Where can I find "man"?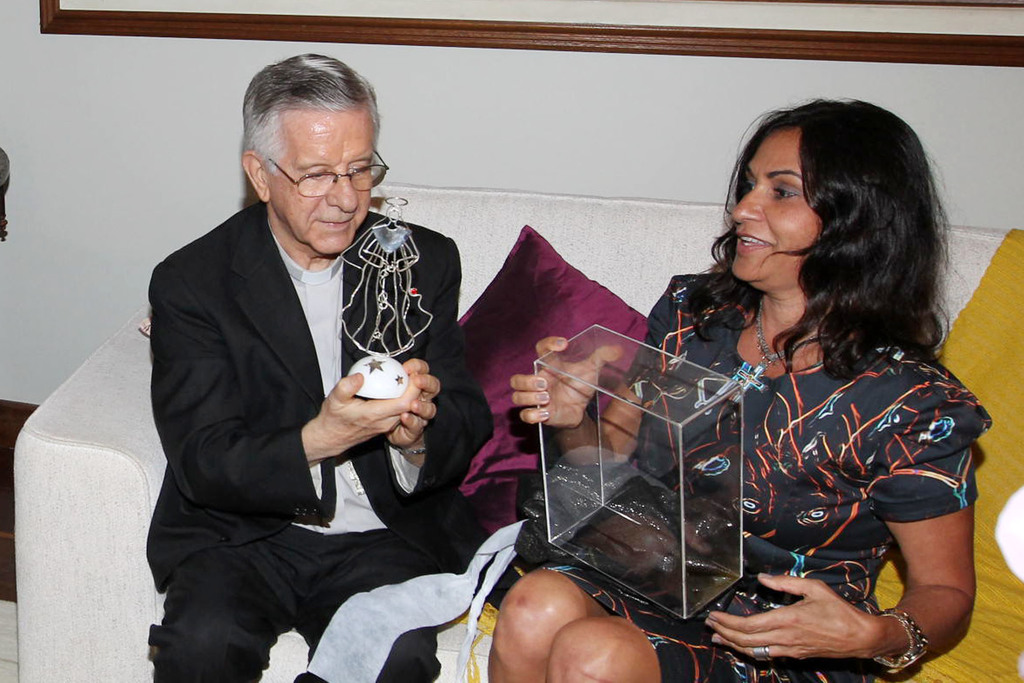
You can find it at bbox(130, 78, 523, 680).
